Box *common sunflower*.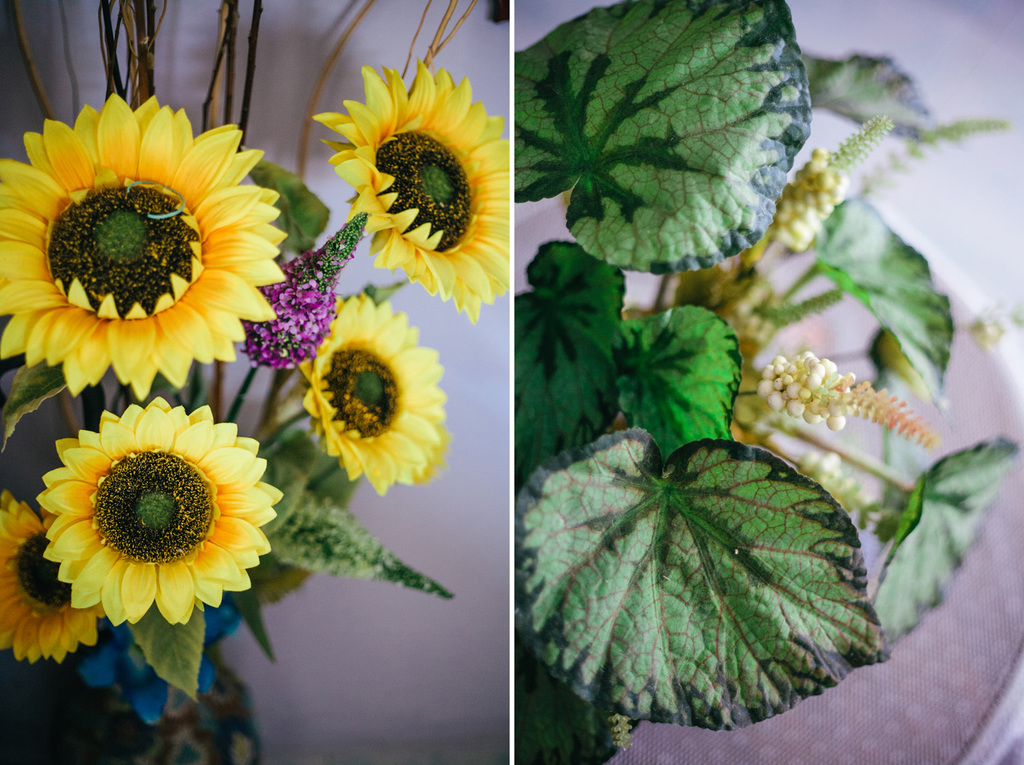
{"x1": 0, "y1": 495, "x2": 95, "y2": 653}.
